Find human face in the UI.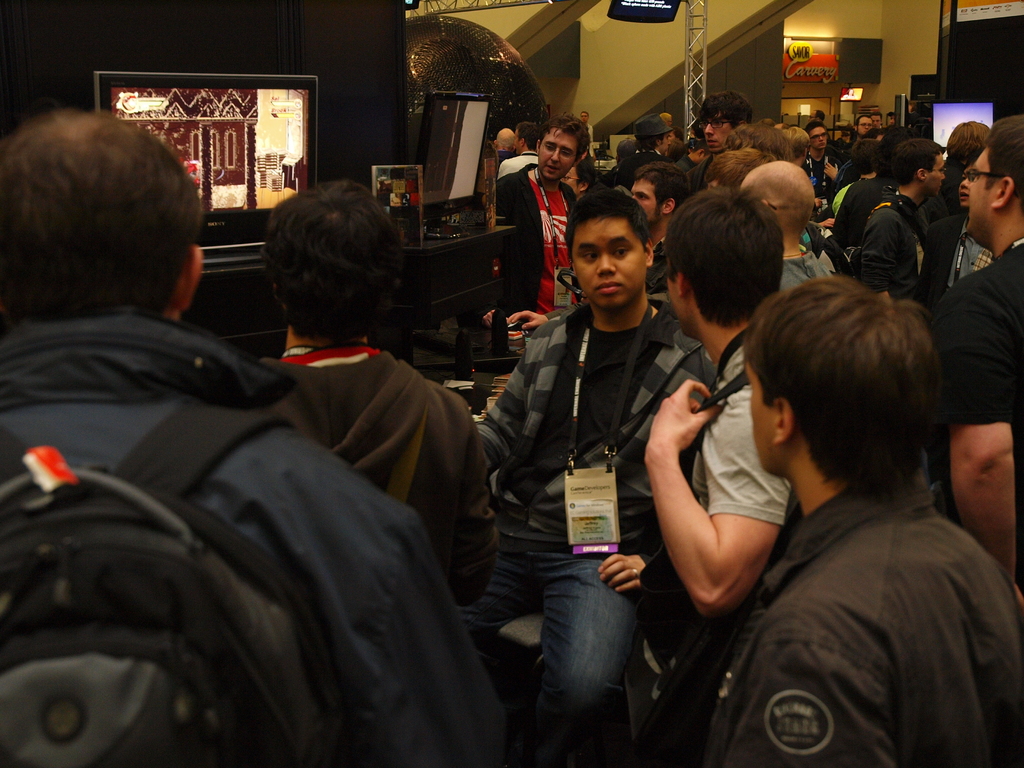
UI element at [858,117,872,135].
